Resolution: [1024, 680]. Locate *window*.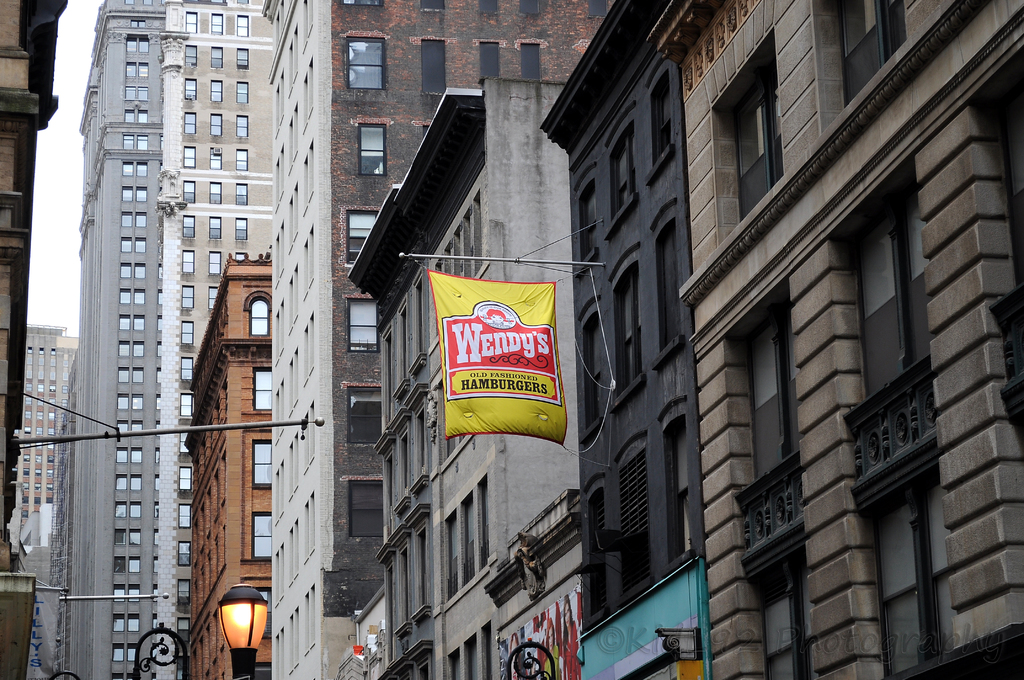
236:250:248:262.
